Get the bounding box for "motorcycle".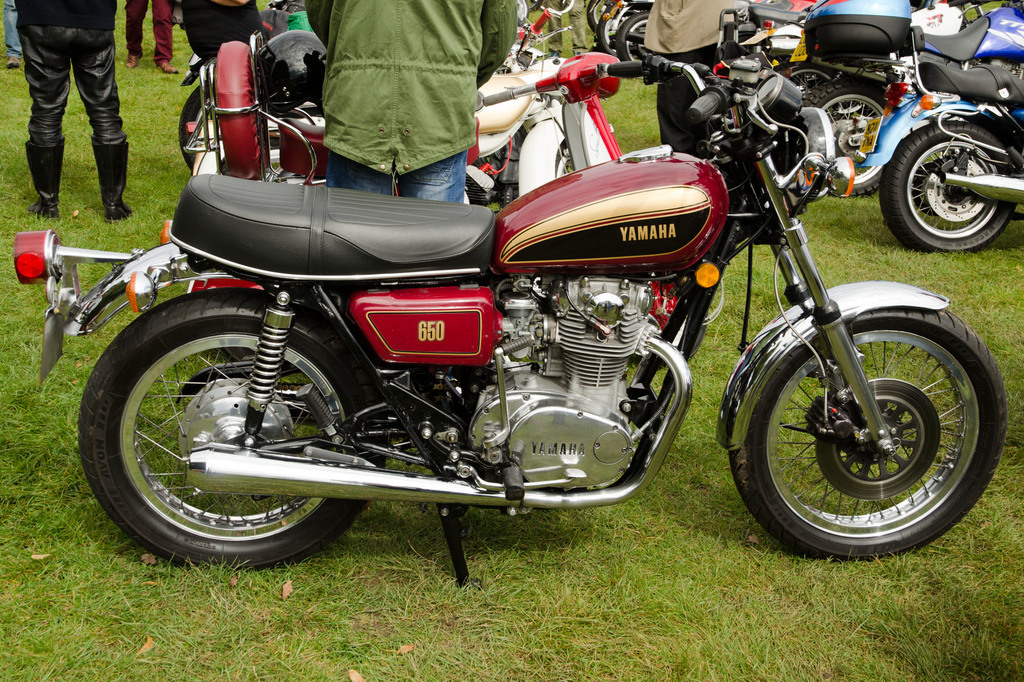
bbox(45, 13, 1013, 612).
